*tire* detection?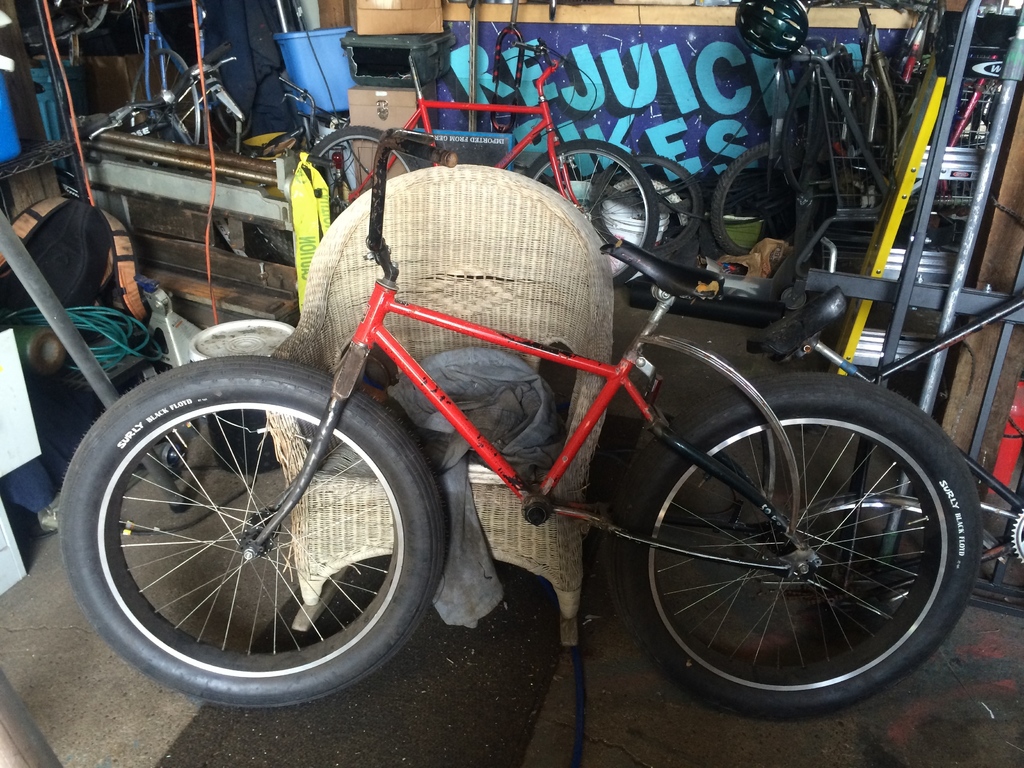
[left=67, top=354, right=433, bottom=708]
